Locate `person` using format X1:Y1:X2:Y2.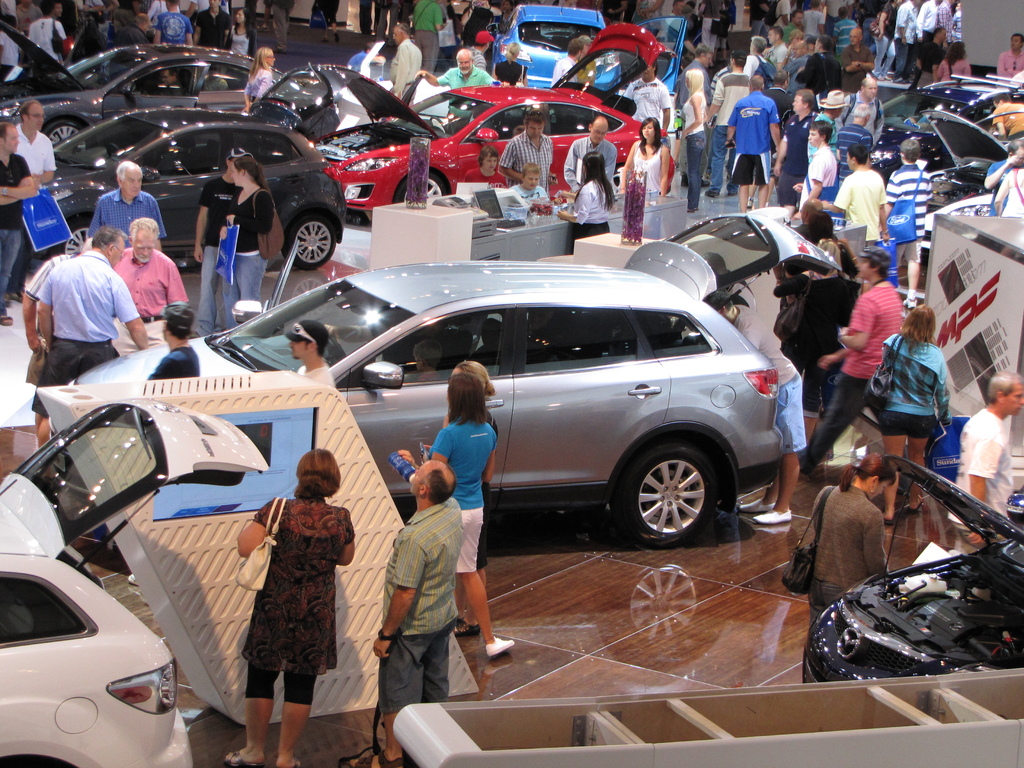
696:290:801:525.
